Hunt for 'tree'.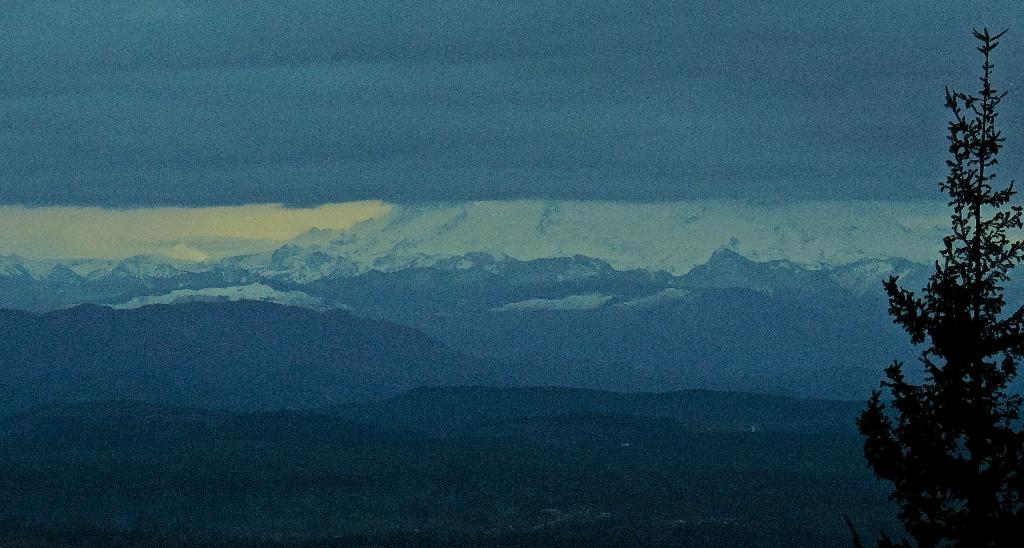
Hunted down at select_region(872, 28, 1012, 547).
